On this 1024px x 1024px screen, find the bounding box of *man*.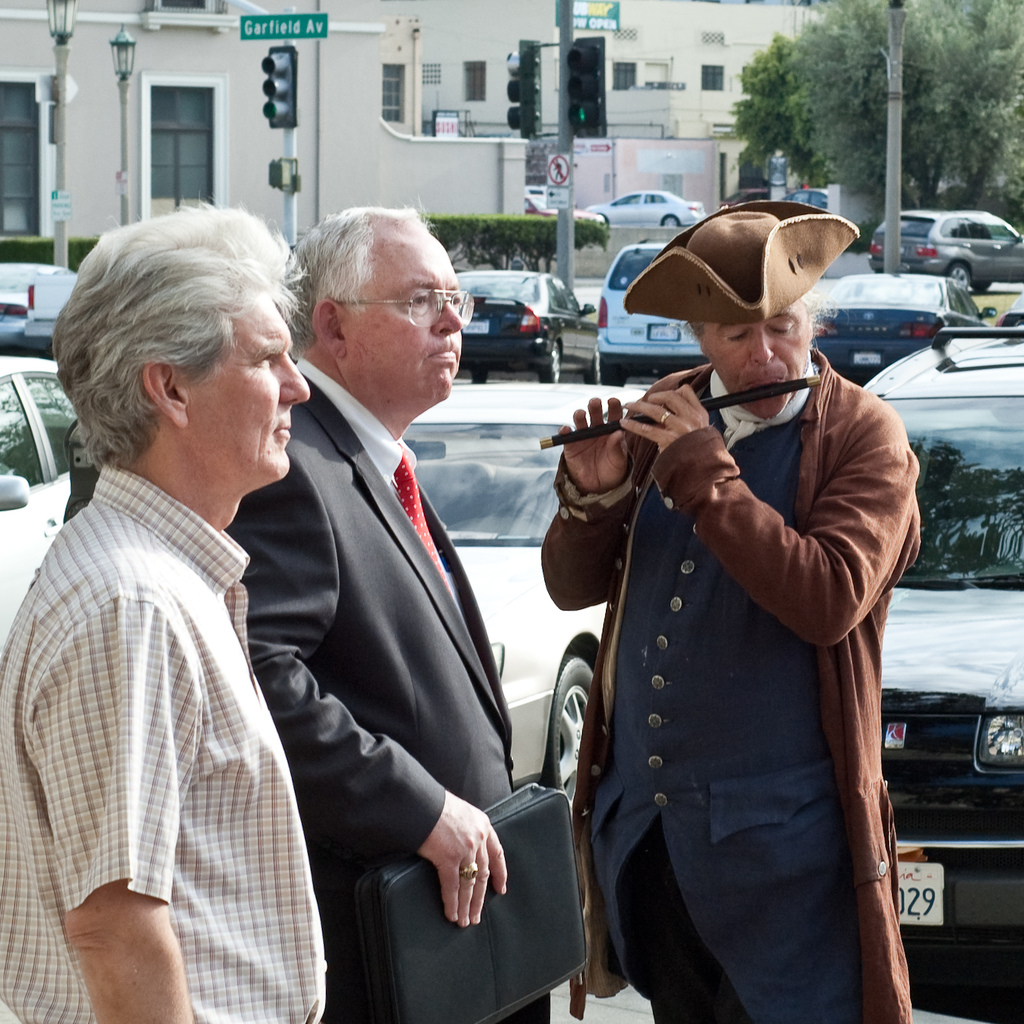
Bounding box: [0, 197, 328, 1023].
